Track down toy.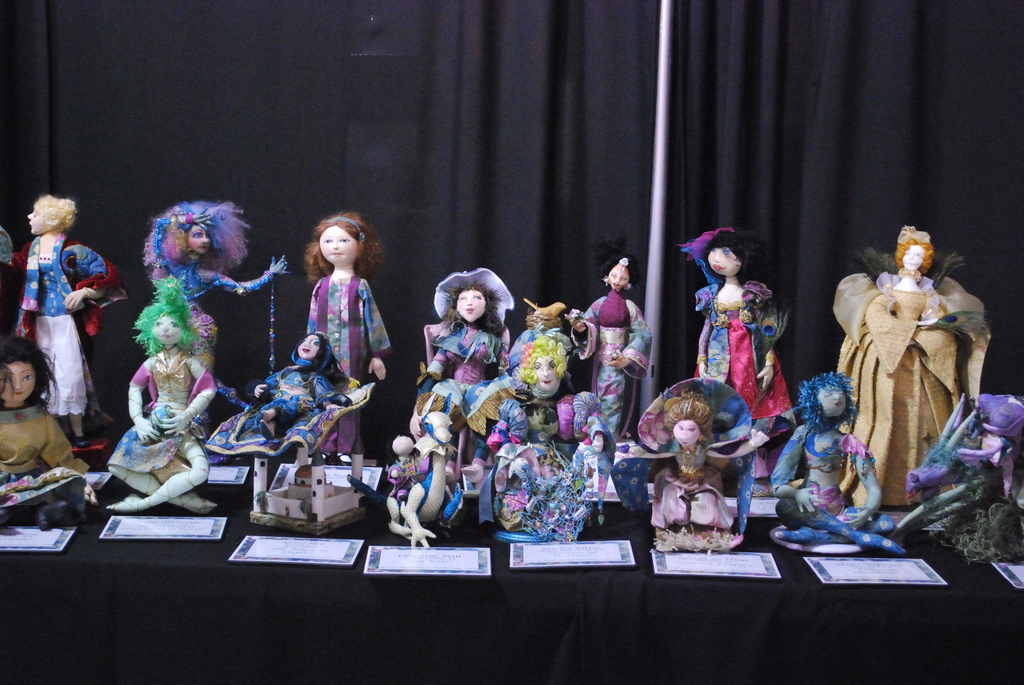
Tracked to [902,384,1023,556].
